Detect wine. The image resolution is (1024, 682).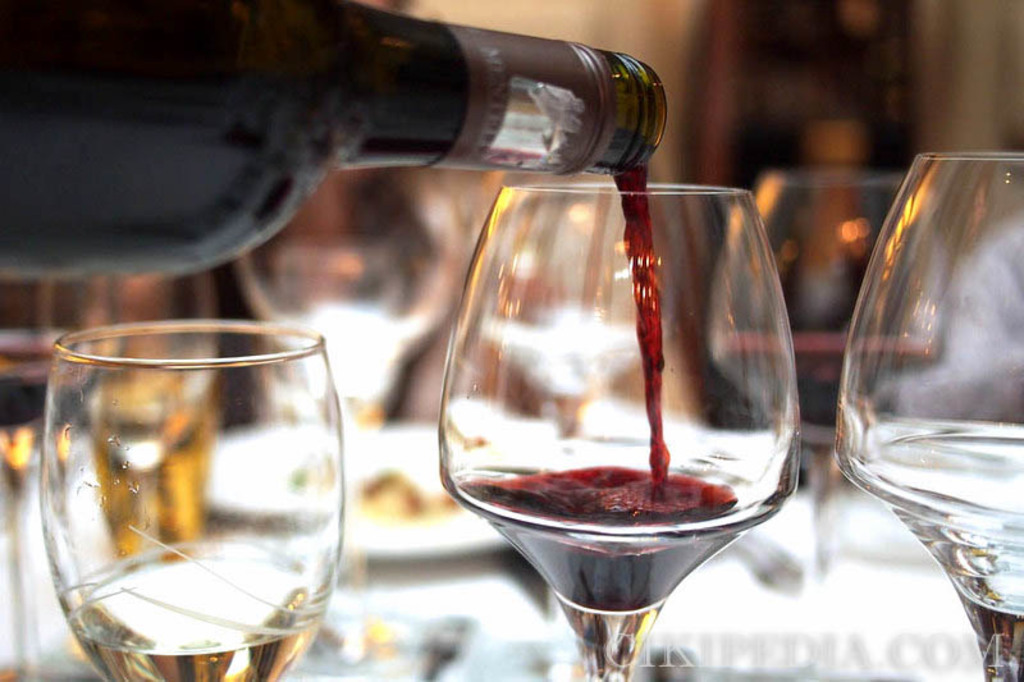
Rect(445, 154, 805, 672).
